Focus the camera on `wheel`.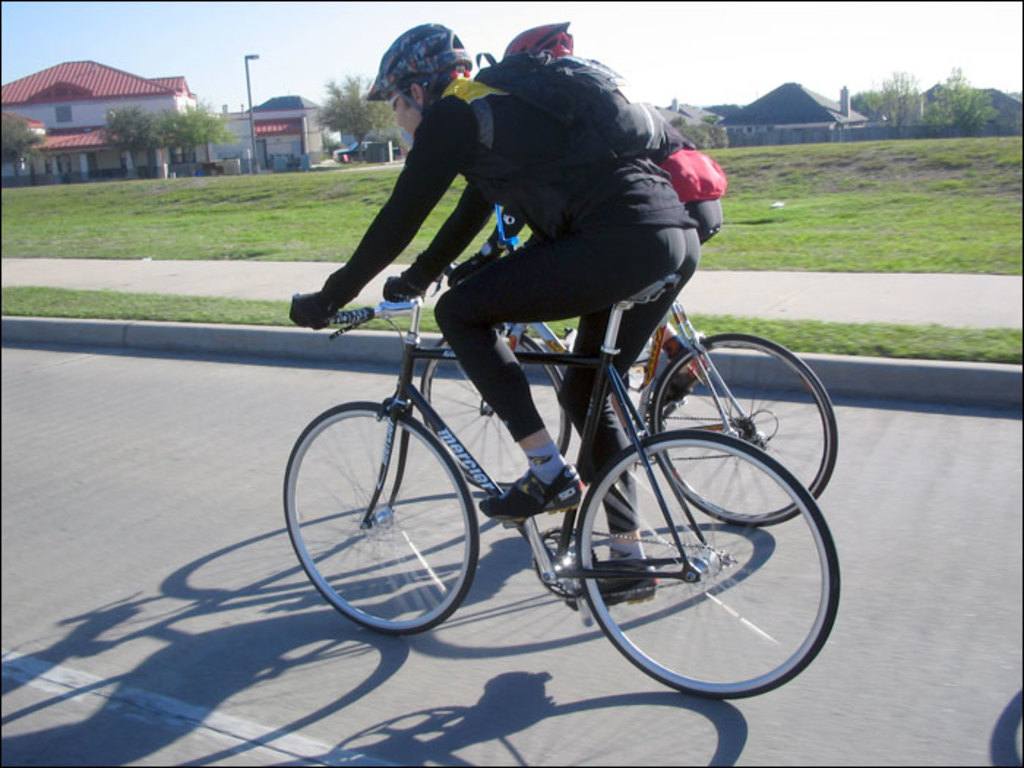
Focus region: <box>414,332,575,496</box>.
